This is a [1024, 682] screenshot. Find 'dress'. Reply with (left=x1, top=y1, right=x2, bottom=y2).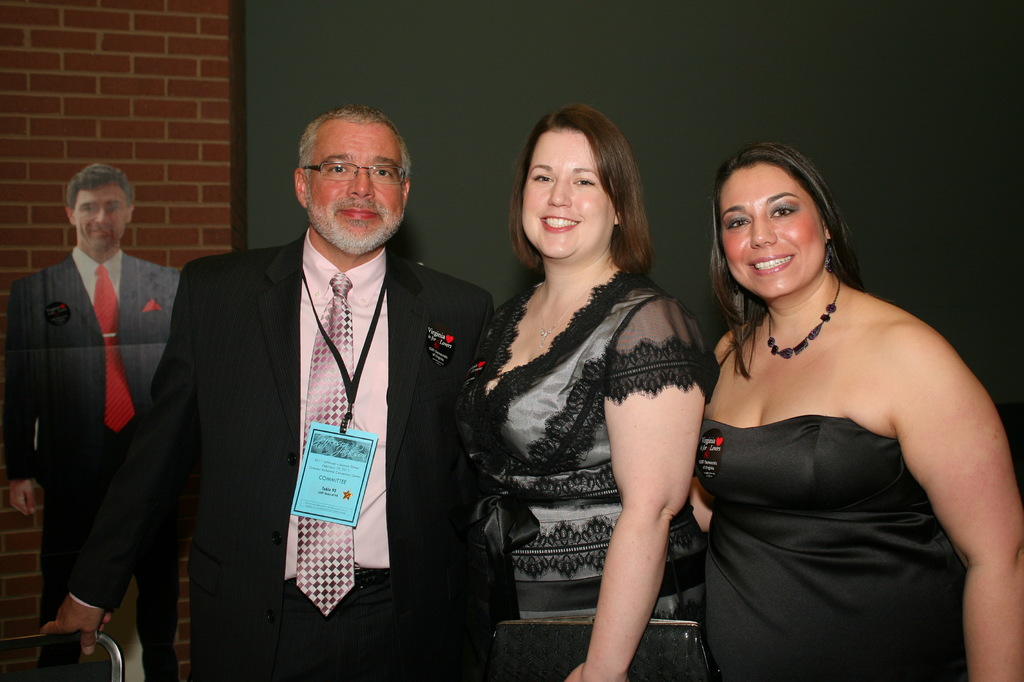
(left=451, top=266, right=722, bottom=628).
